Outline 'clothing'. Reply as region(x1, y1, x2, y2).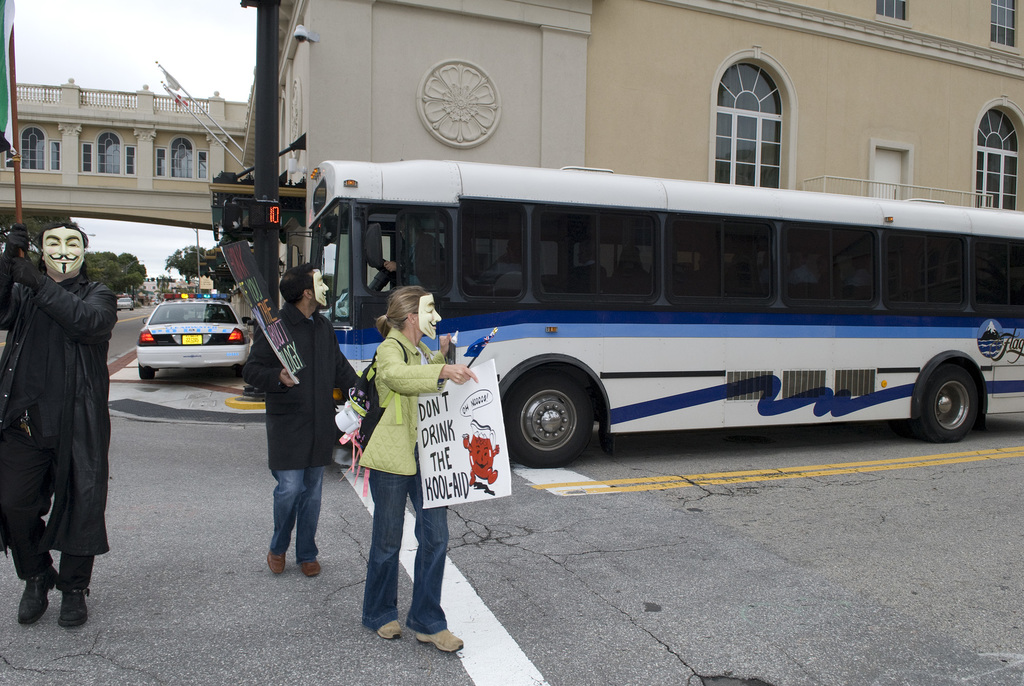
region(243, 302, 367, 475).
